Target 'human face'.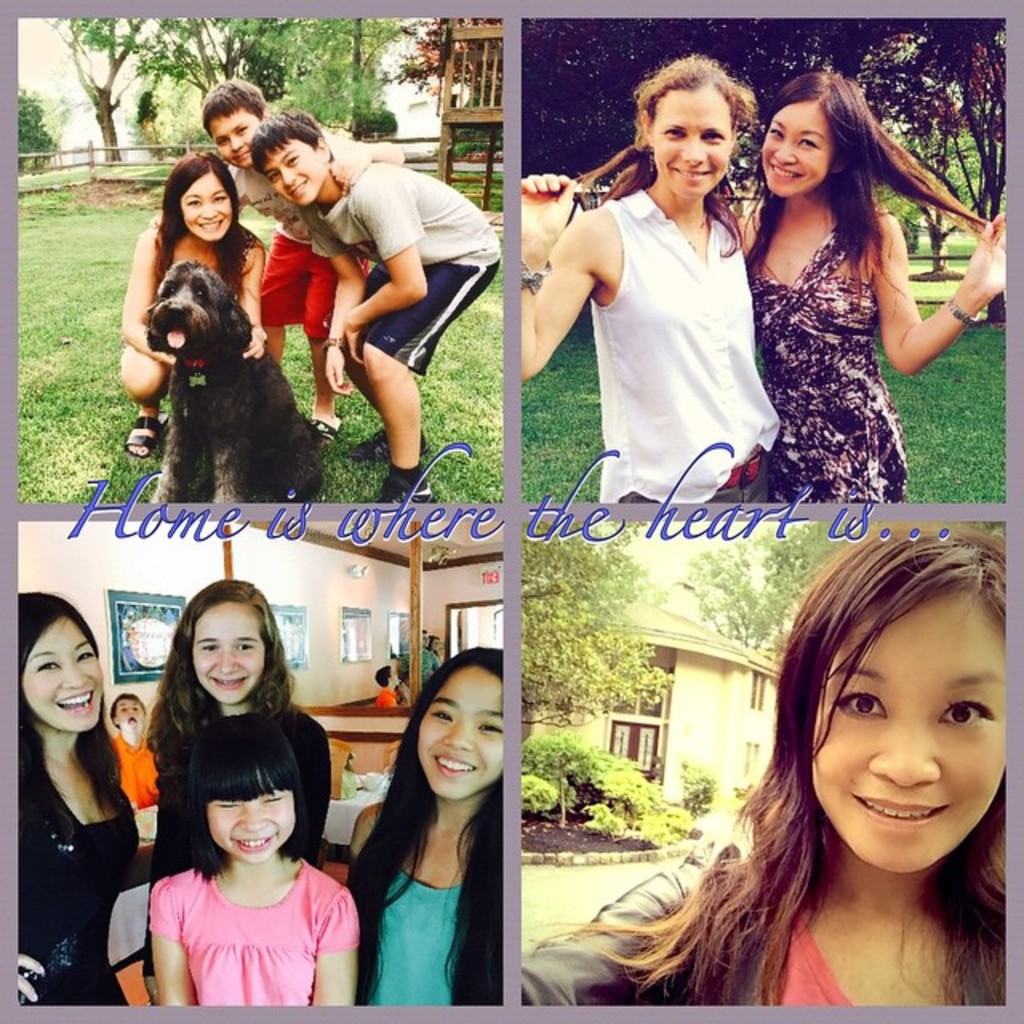
Target region: {"left": 389, "top": 670, "right": 402, "bottom": 686}.
